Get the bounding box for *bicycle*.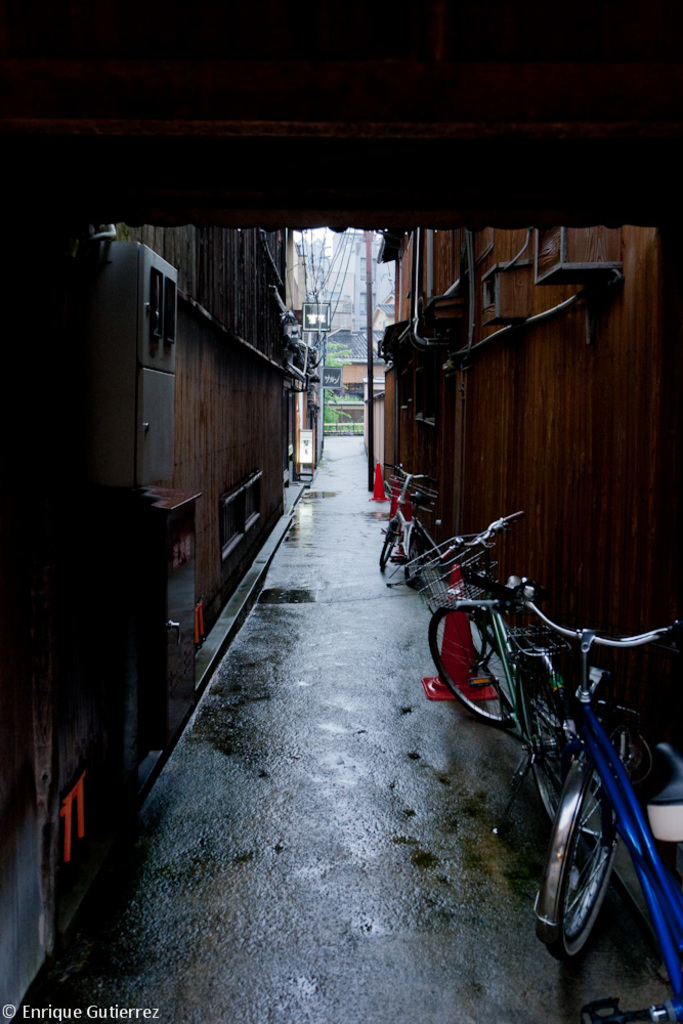
(401, 509, 600, 837).
